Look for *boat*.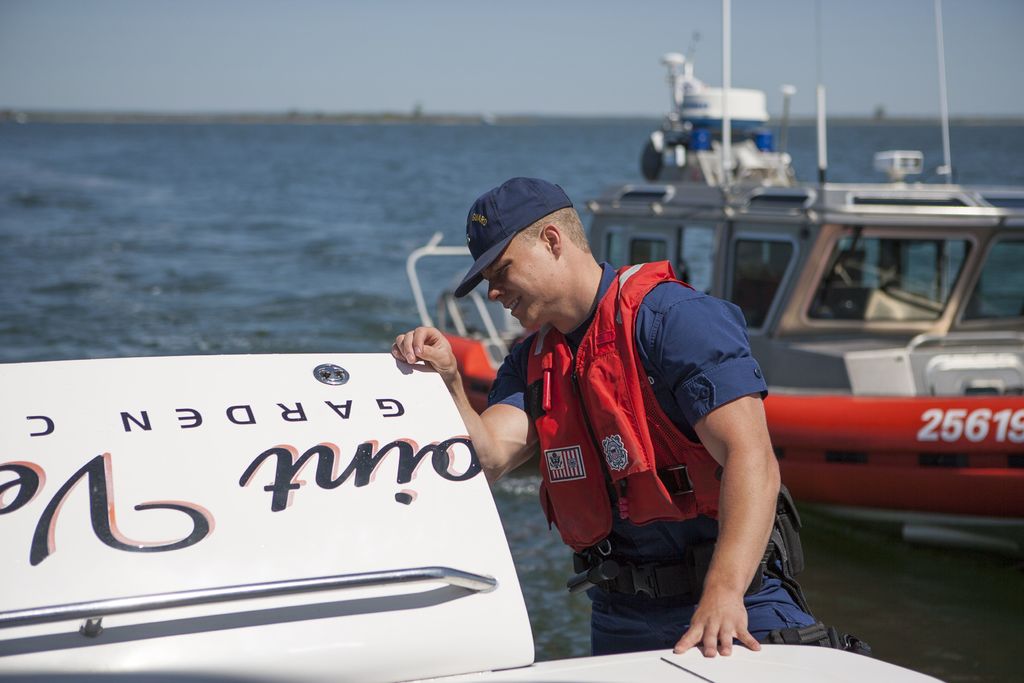
Found: (left=408, top=0, right=1023, bottom=563).
